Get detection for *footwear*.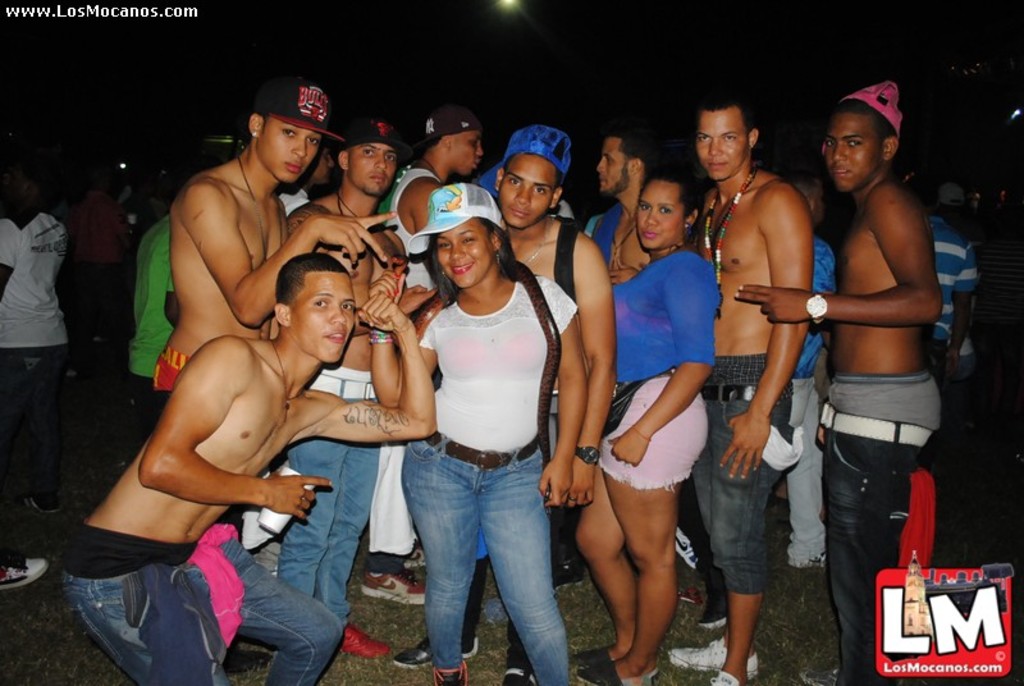
Detection: 799:666:835:685.
